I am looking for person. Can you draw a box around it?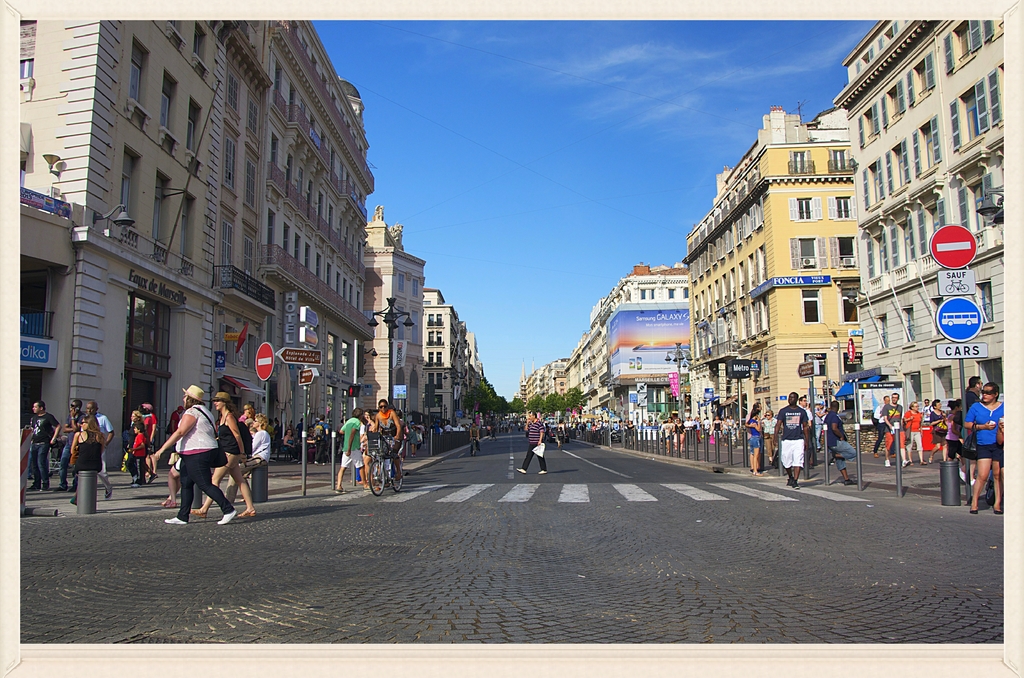
Sure, the bounding box is [left=797, top=390, right=824, bottom=469].
